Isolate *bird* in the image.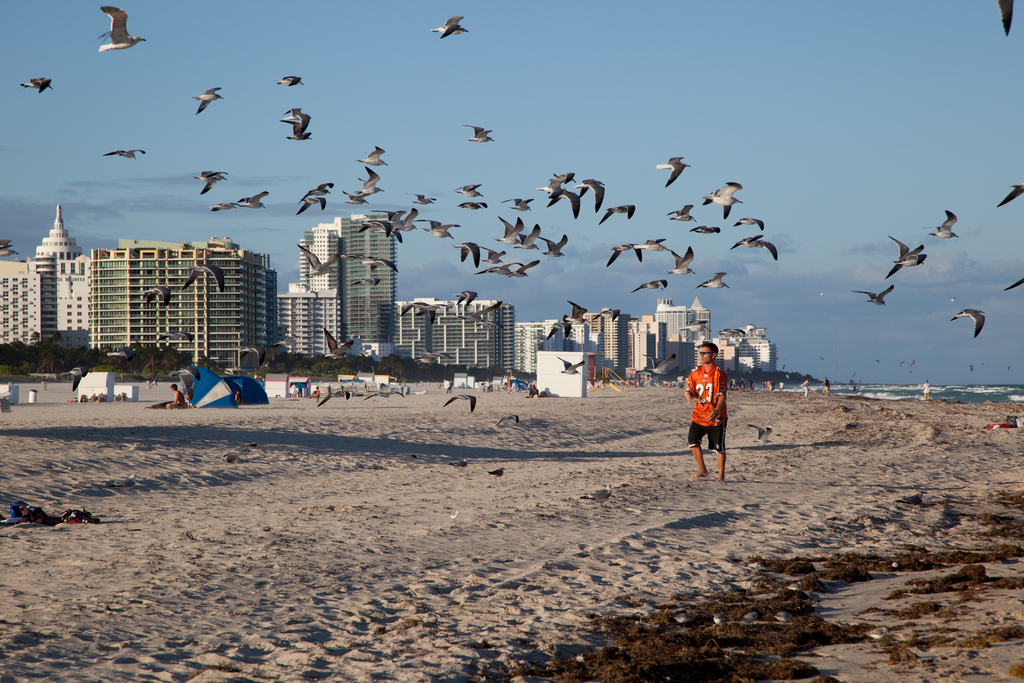
Isolated region: {"x1": 493, "y1": 413, "x2": 522, "y2": 429}.
